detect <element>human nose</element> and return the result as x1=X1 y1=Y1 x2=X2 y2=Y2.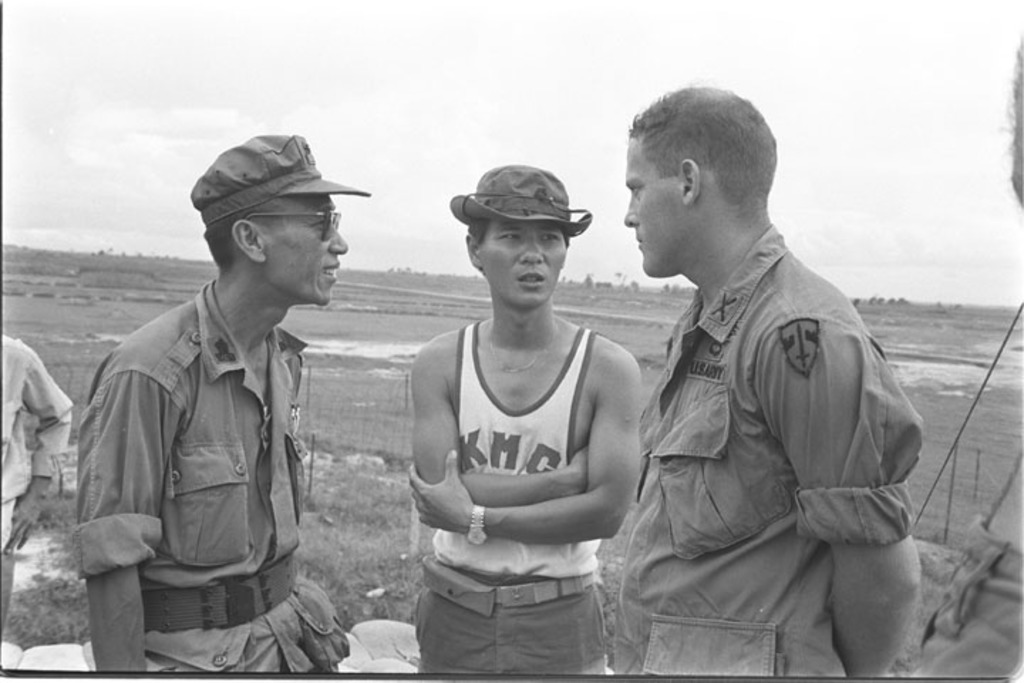
x1=623 y1=195 x2=639 y2=228.
